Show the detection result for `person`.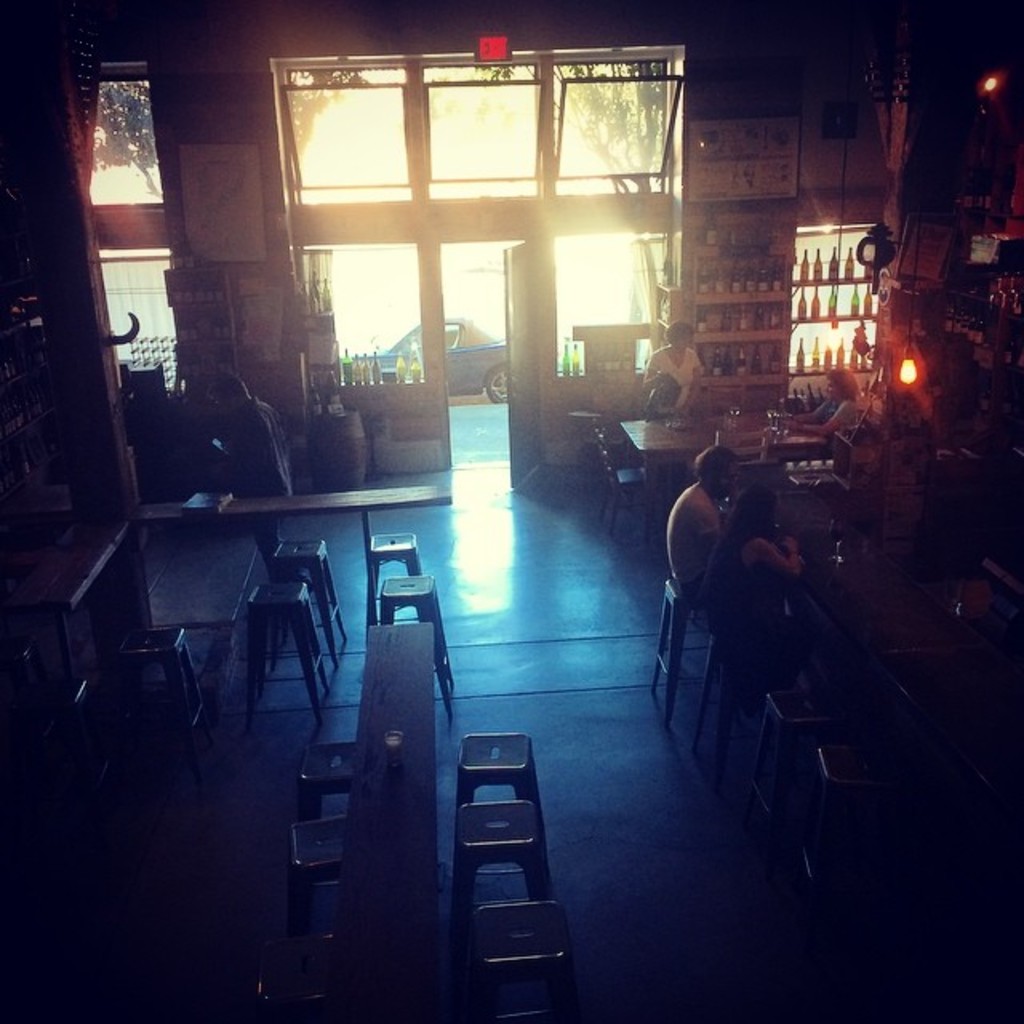
[214,363,298,598].
